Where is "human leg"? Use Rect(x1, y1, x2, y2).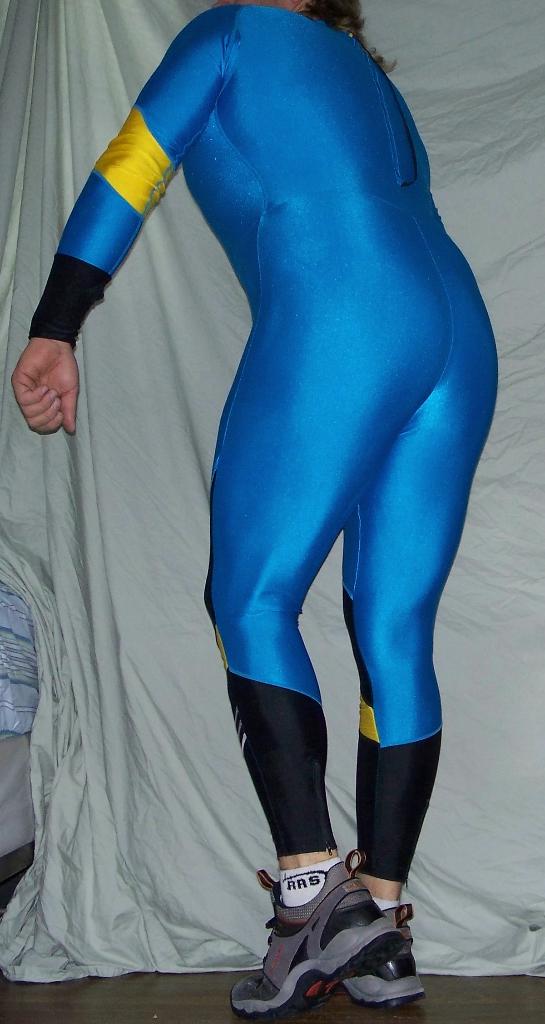
Rect(325, 309, 495, 1007).
